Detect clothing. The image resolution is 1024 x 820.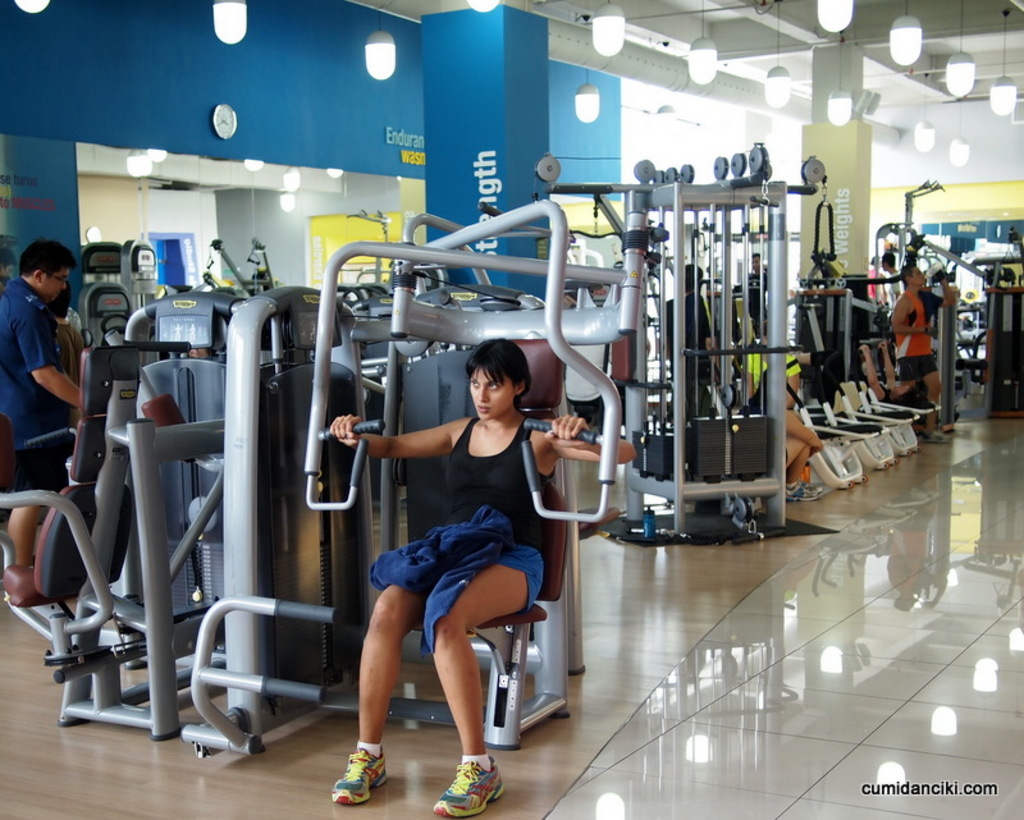
(left=881, top=271, right=902, bottom=311).
